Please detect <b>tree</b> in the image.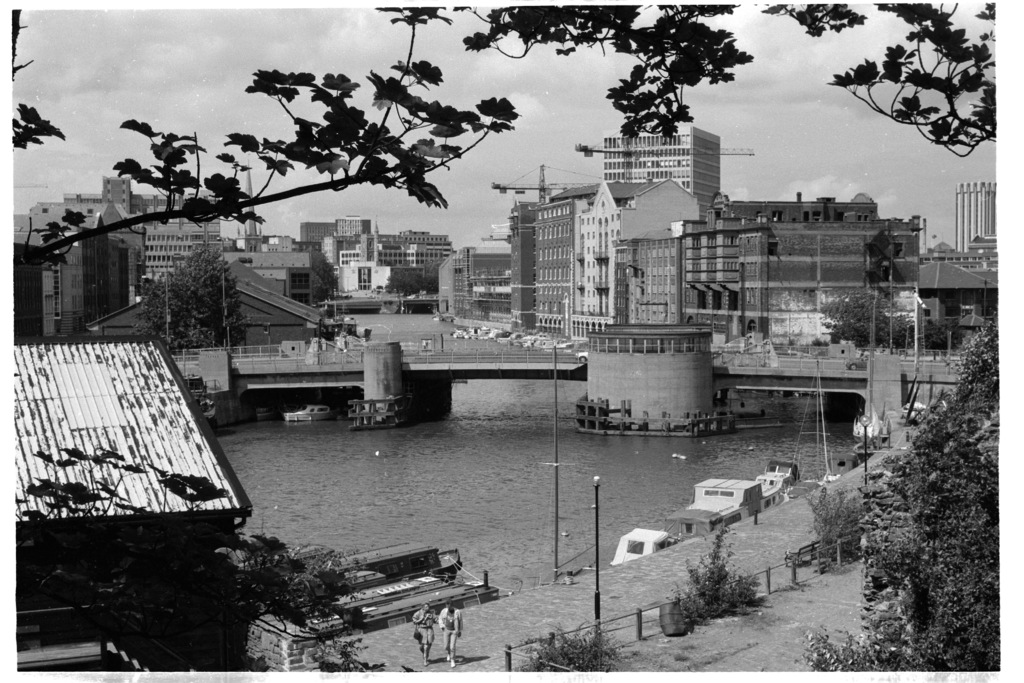
locate(819, 287, 915, 346).
